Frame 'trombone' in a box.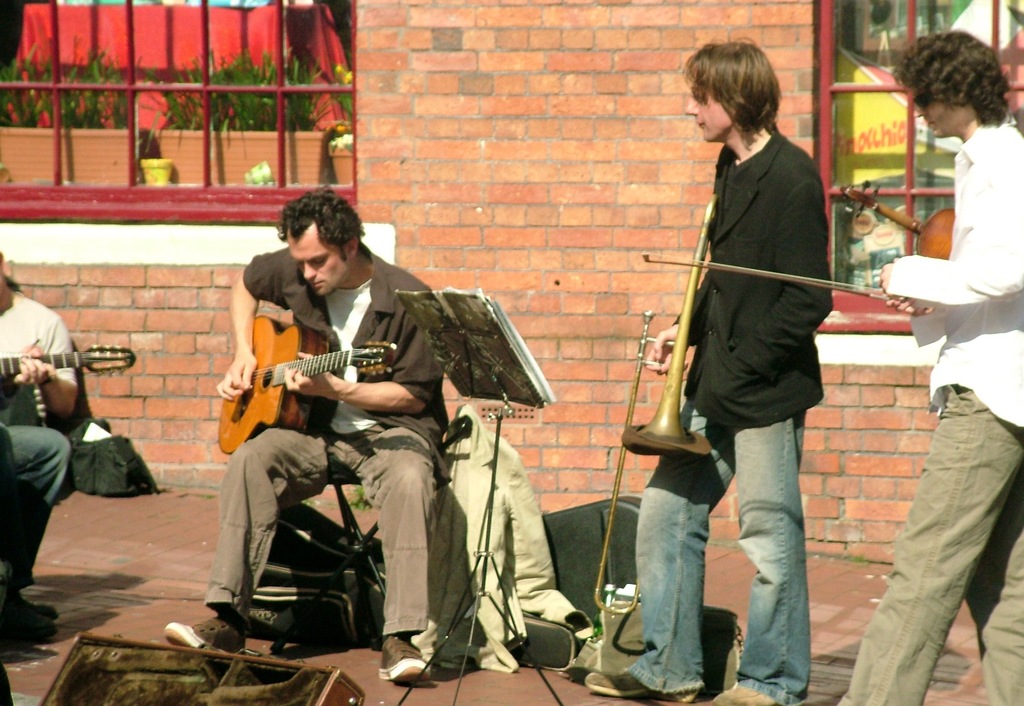
(594, 195, 714, 614).
